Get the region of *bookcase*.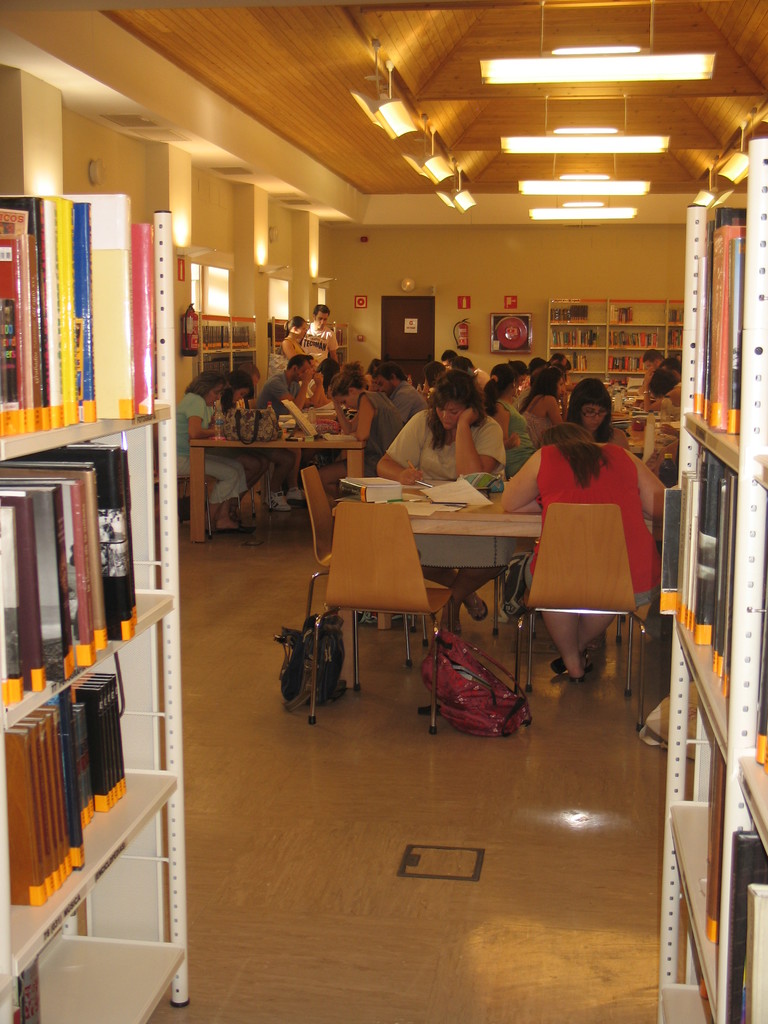
649:100:767:1023.
